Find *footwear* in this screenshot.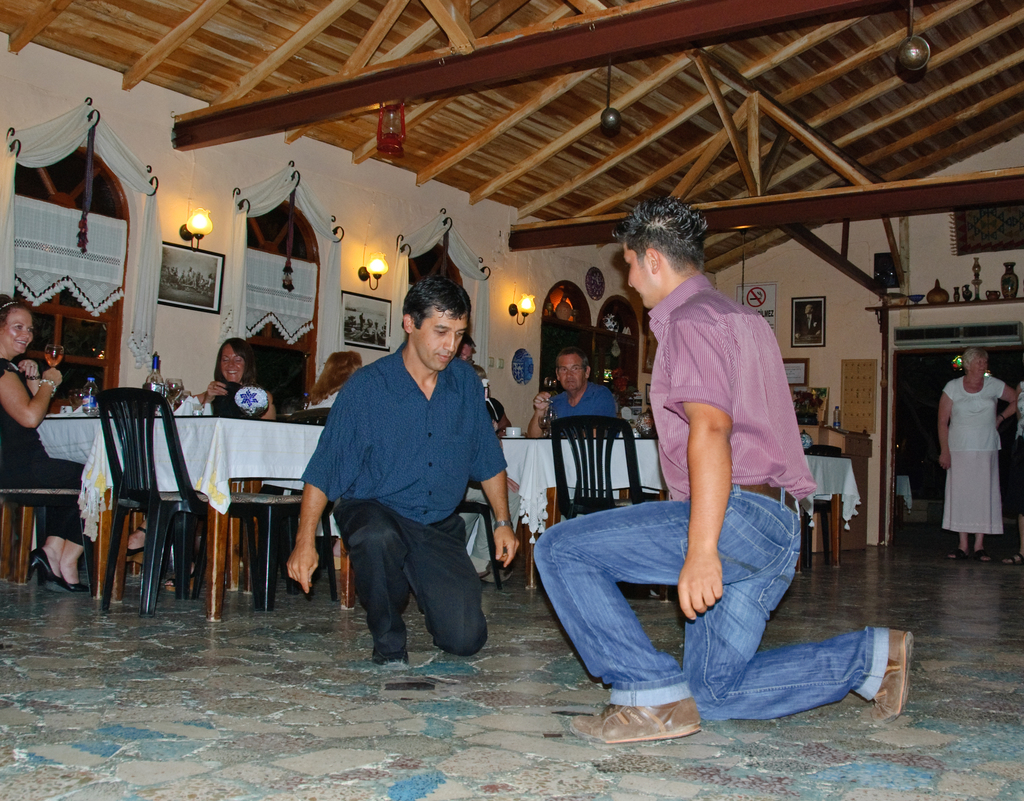
The bounding box for *footwear* is {"left": 26, "top": 545, "right": 67, "bottom": 592}.
